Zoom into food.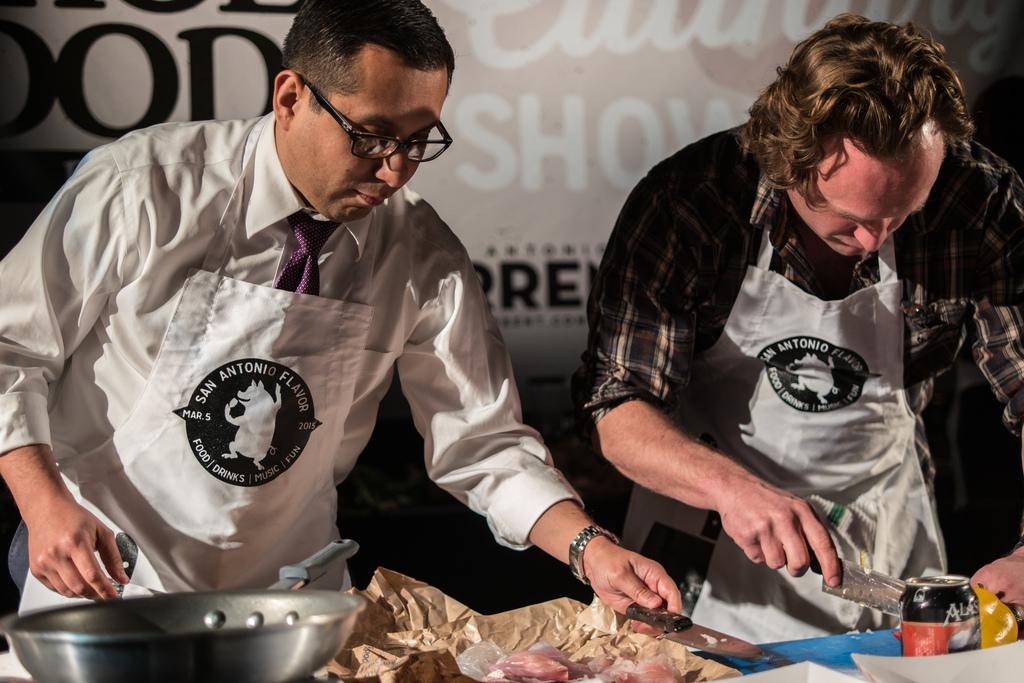
Zoom target: Rect(595, 654, 684, 682).
